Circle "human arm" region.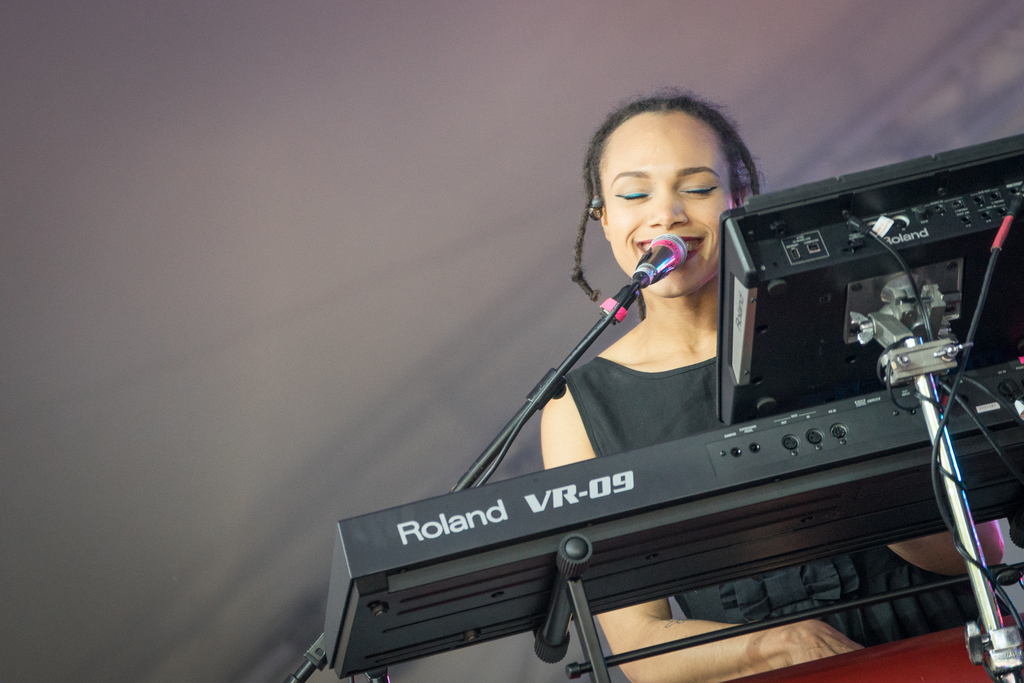
Region: detection(888, 527, 1007, 577).
